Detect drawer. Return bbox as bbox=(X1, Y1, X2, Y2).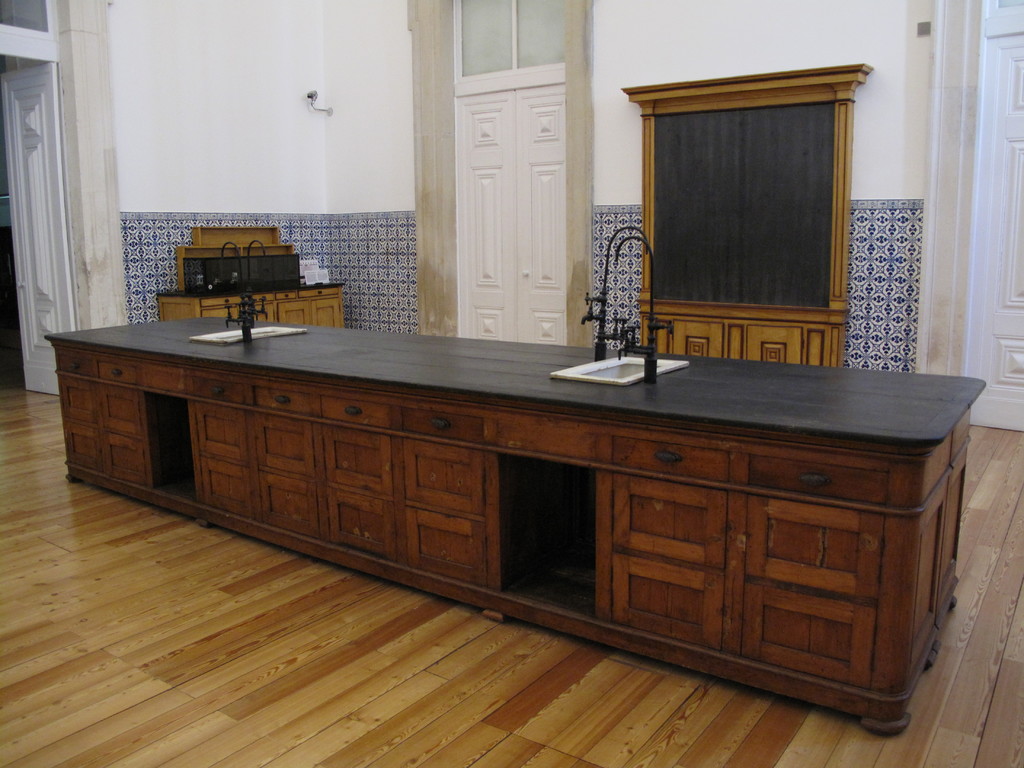
bbox=(748, 456, 888, 506).
